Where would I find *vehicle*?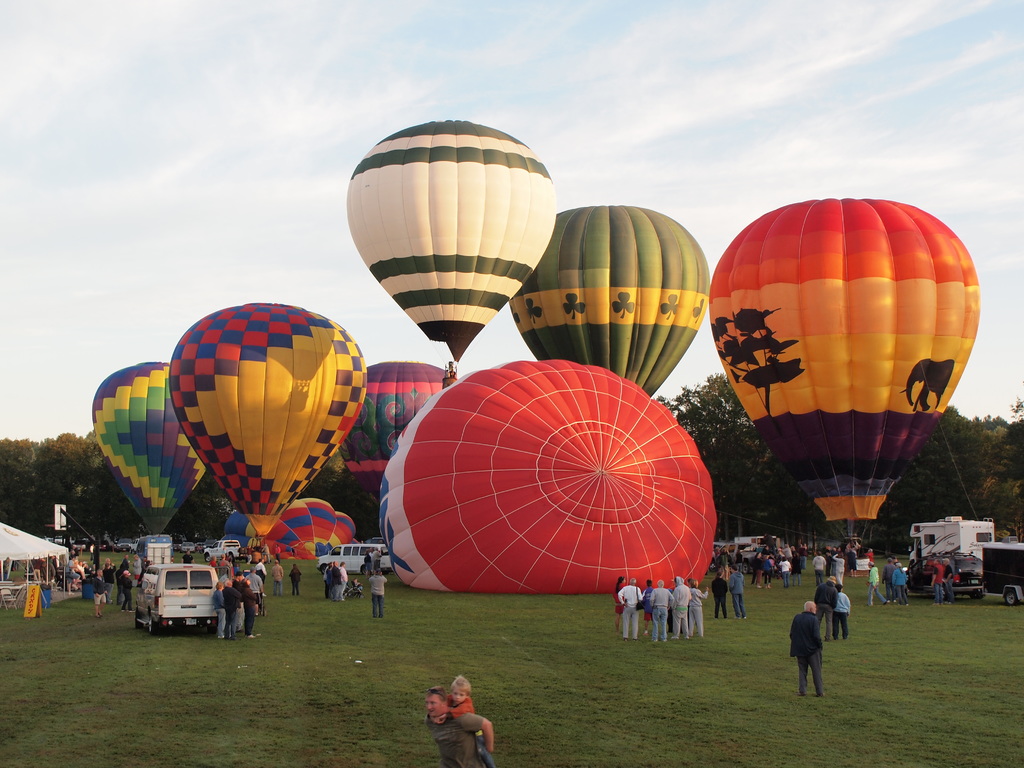
At l=904, t=553, r=982, b=597.
